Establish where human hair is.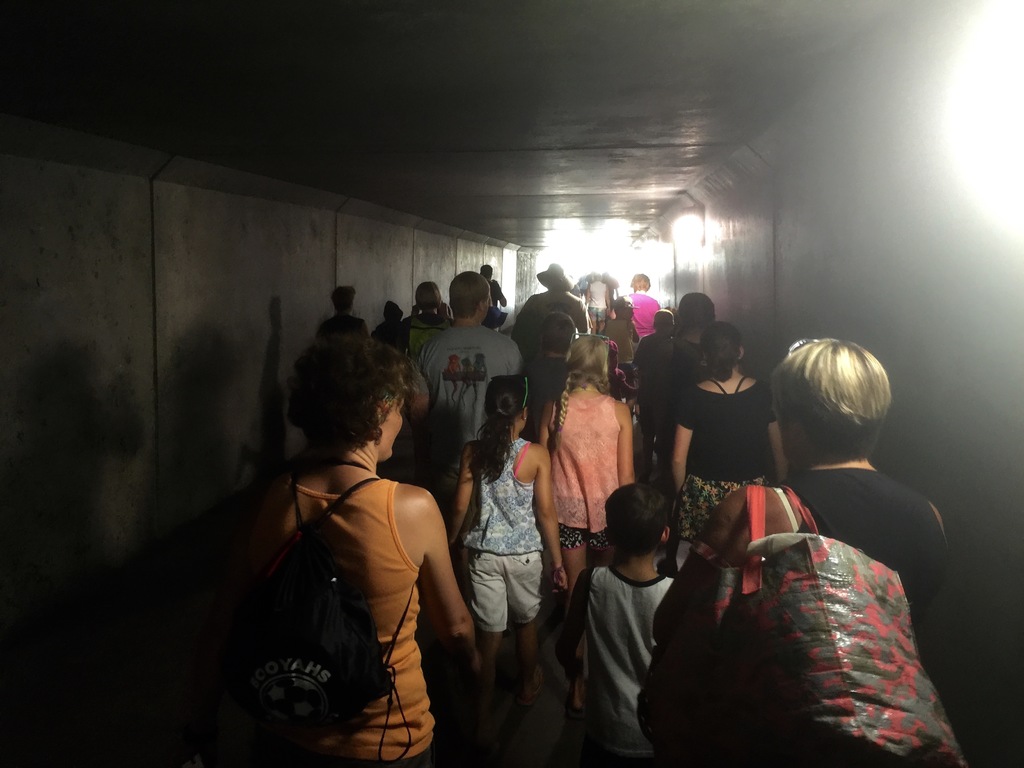
Established at l=553, t=333, r=610, b=450.
